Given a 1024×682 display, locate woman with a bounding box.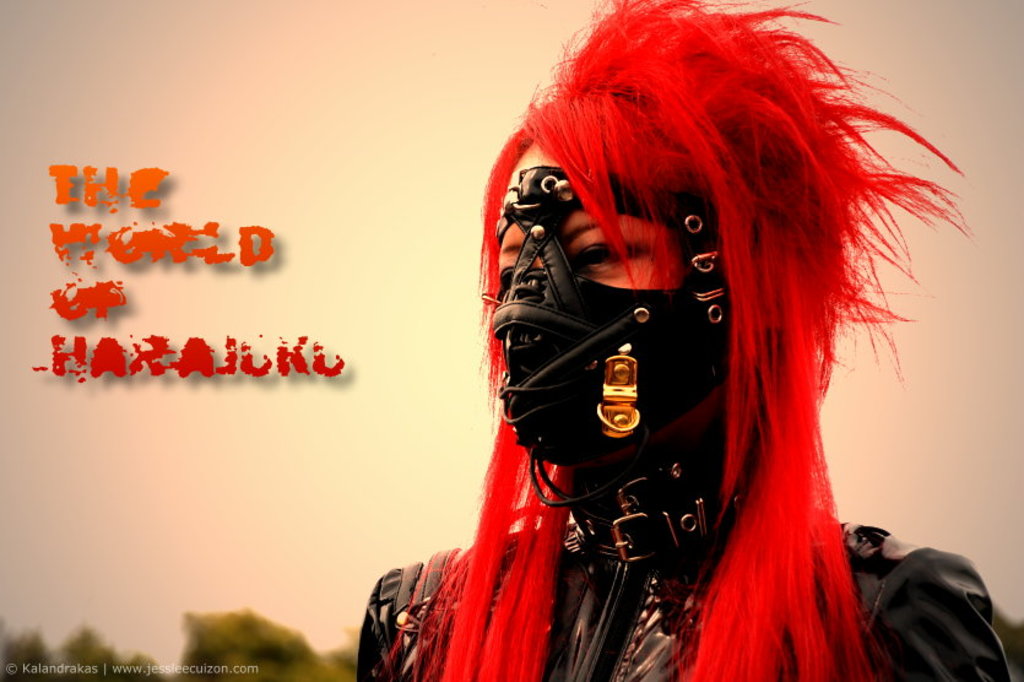
Located: <region>356, 0, 980, 681</region>.
